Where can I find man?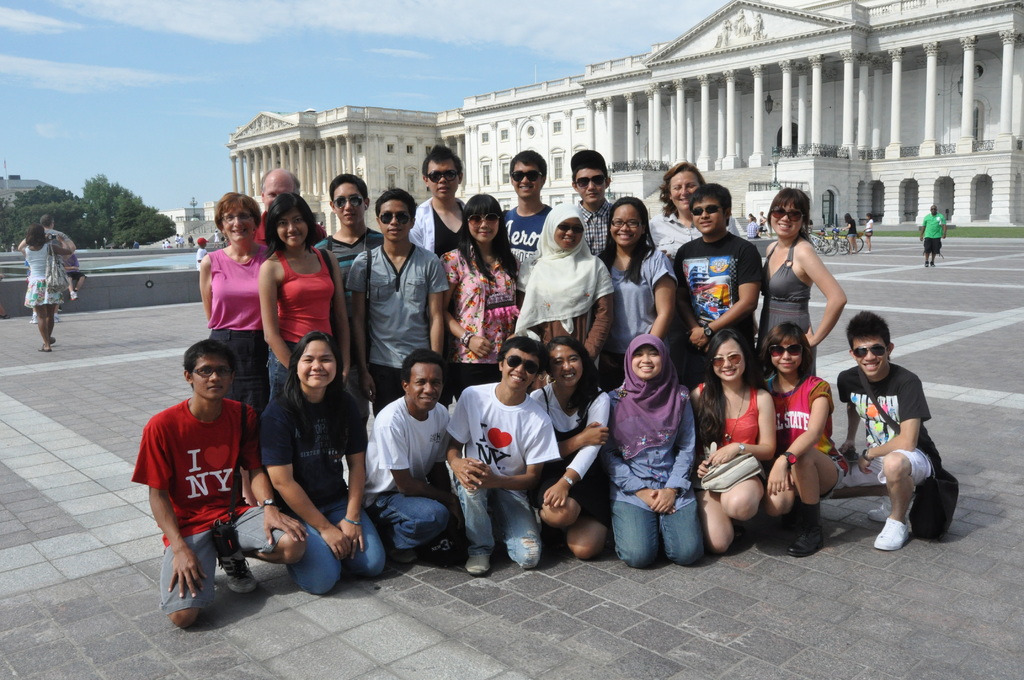
You can find it at detection(346, 188, 447, 412).
